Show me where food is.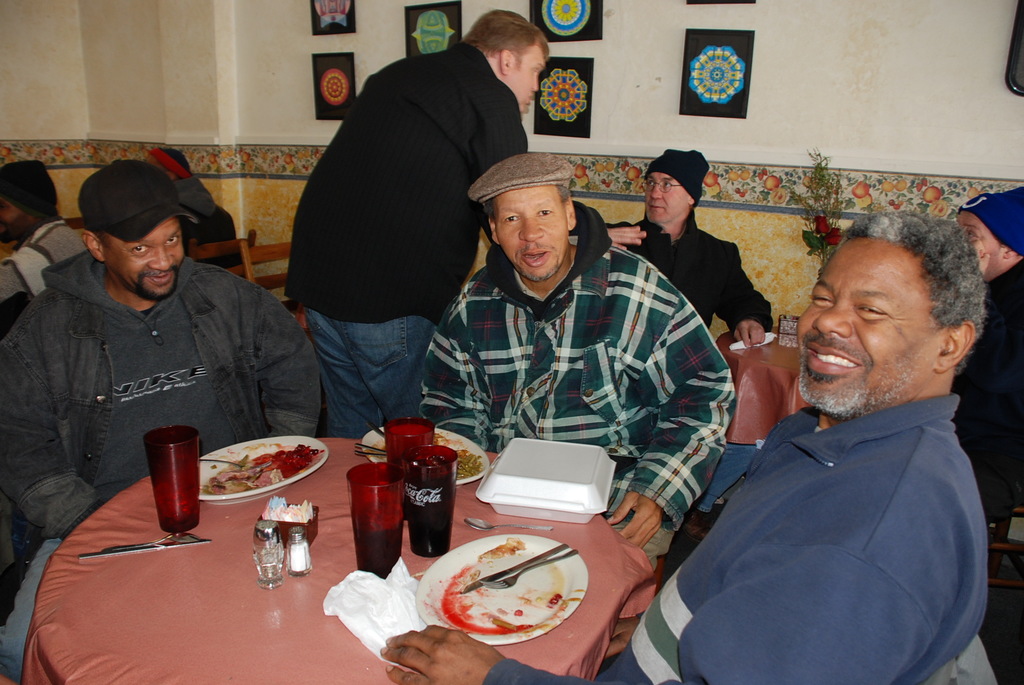
food is at [739, 168, 753, 178].
